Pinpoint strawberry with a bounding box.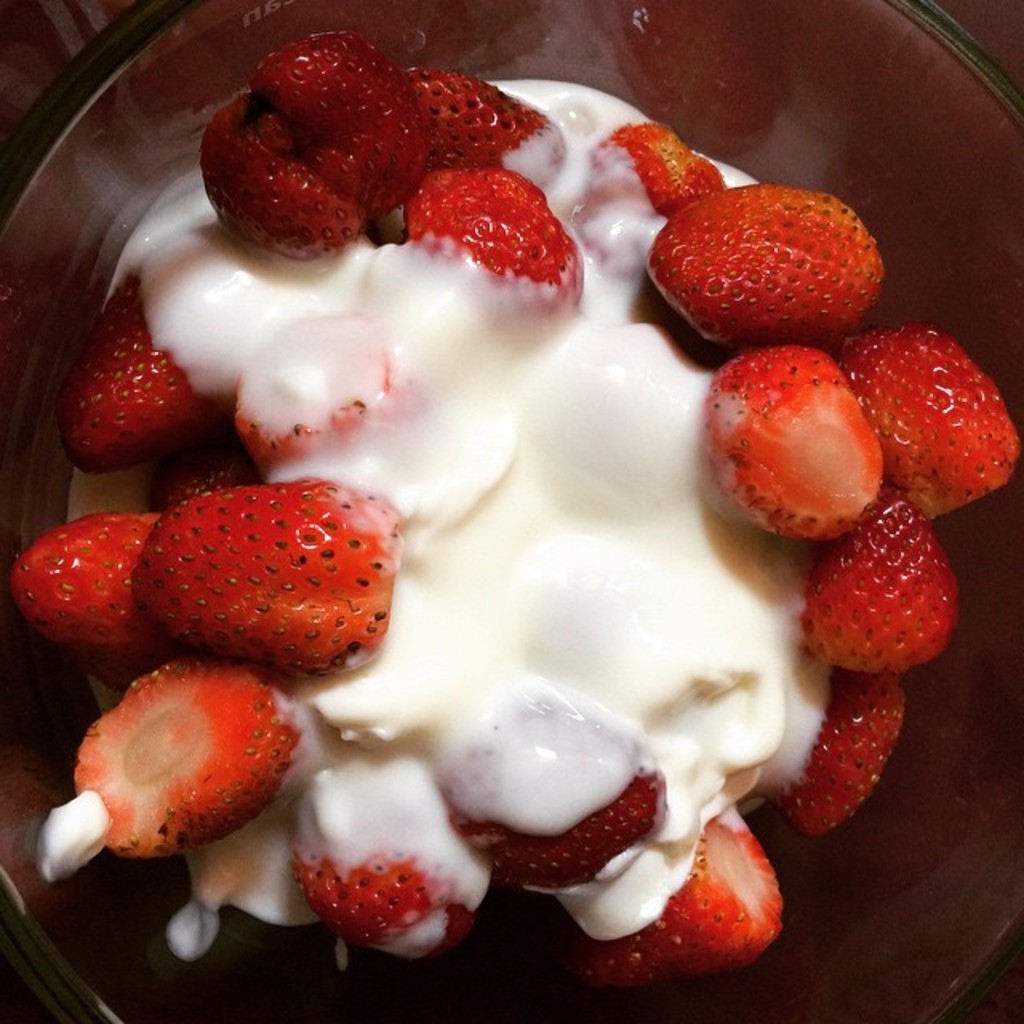
Rect(146, 418, 256, 514).
